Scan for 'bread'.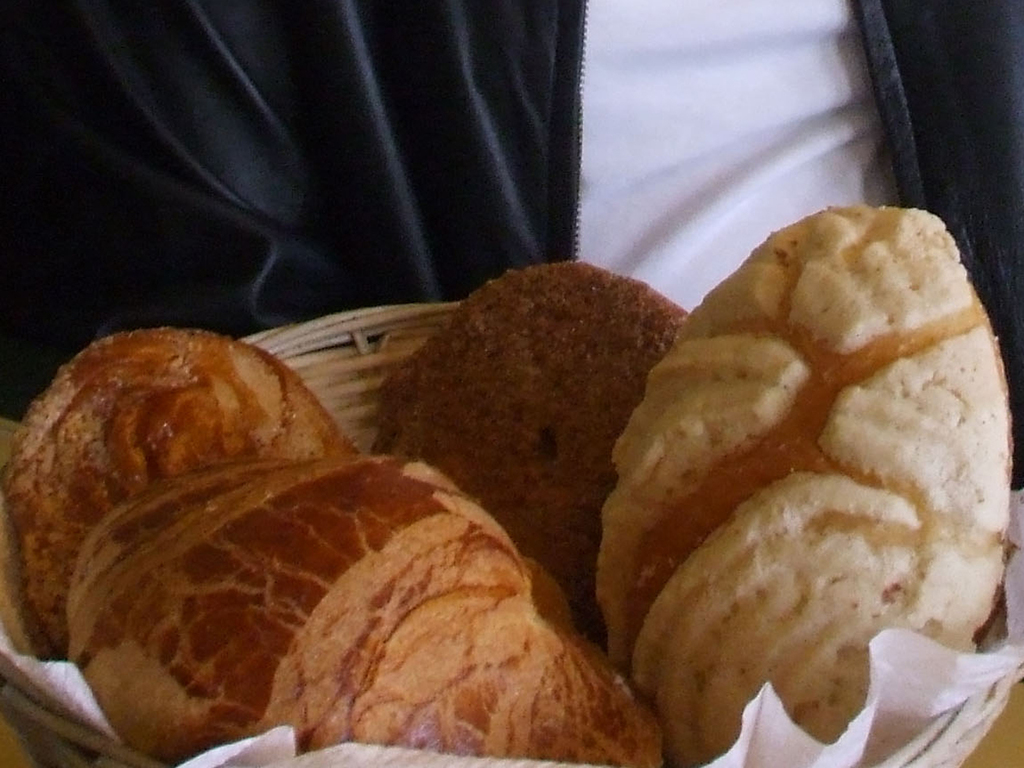
Scan result: (left=66, top=450, right=665, bottom=764).
